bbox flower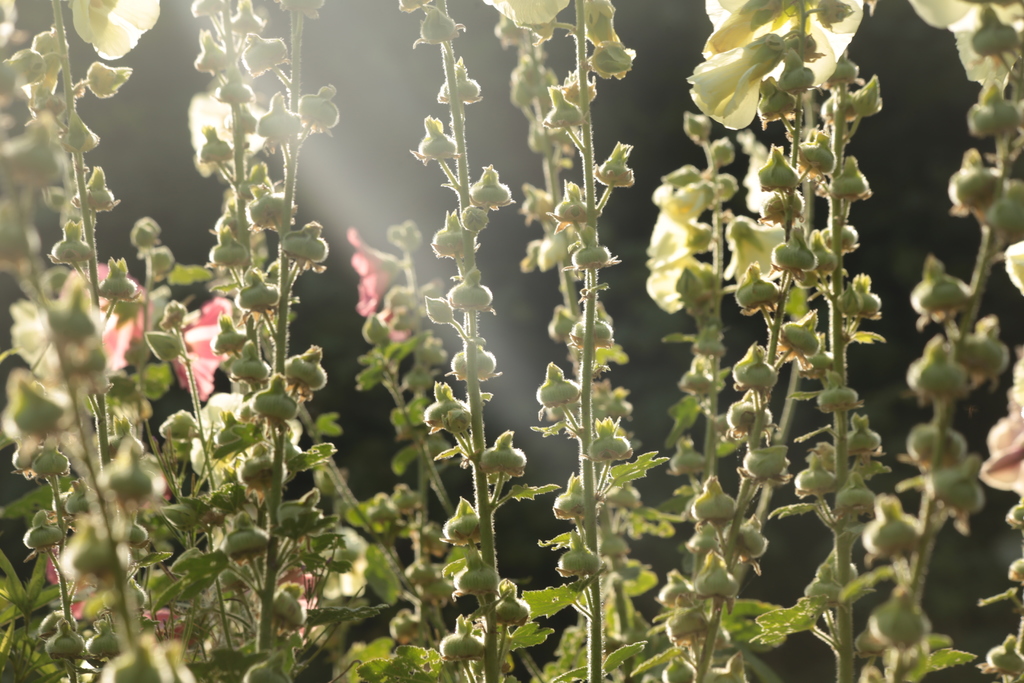
pyautogui.locateOnScreen(345, 229, 404, 320)
